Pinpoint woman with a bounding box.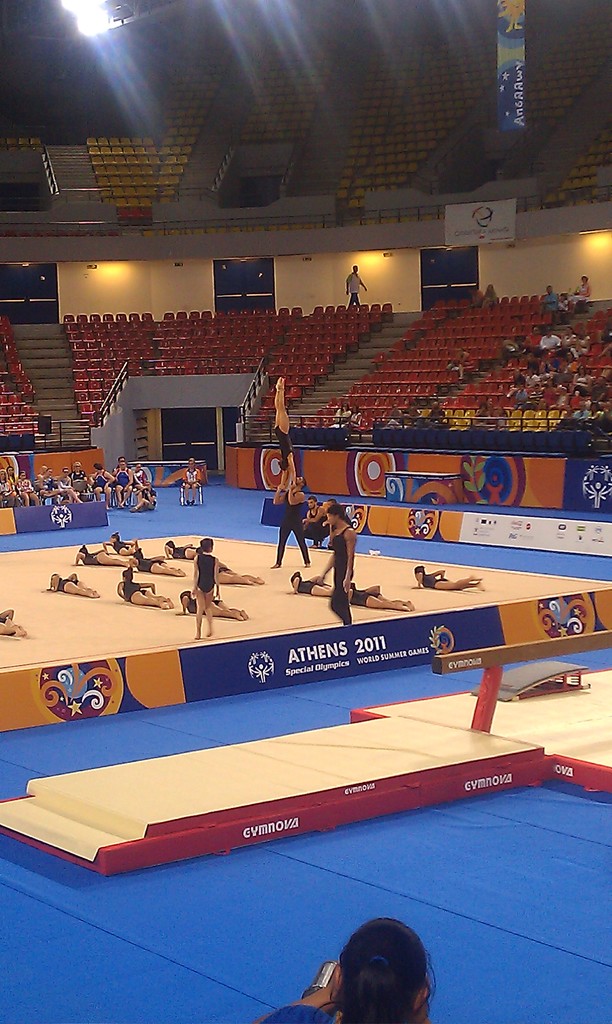
x1=291, y1=573, x2=335, y2=595.
